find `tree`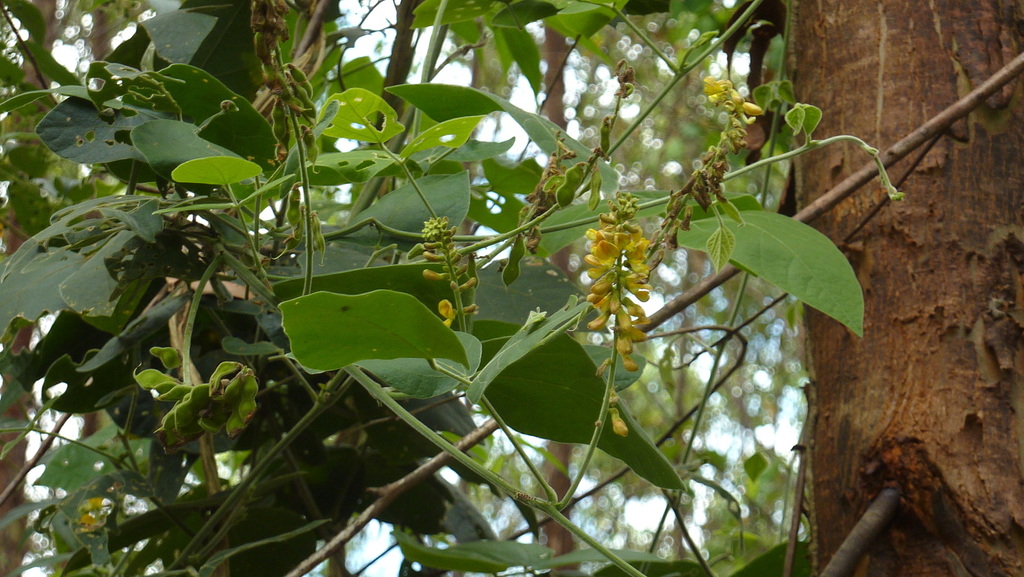
left=466, top=9, right=598, bottom=568
